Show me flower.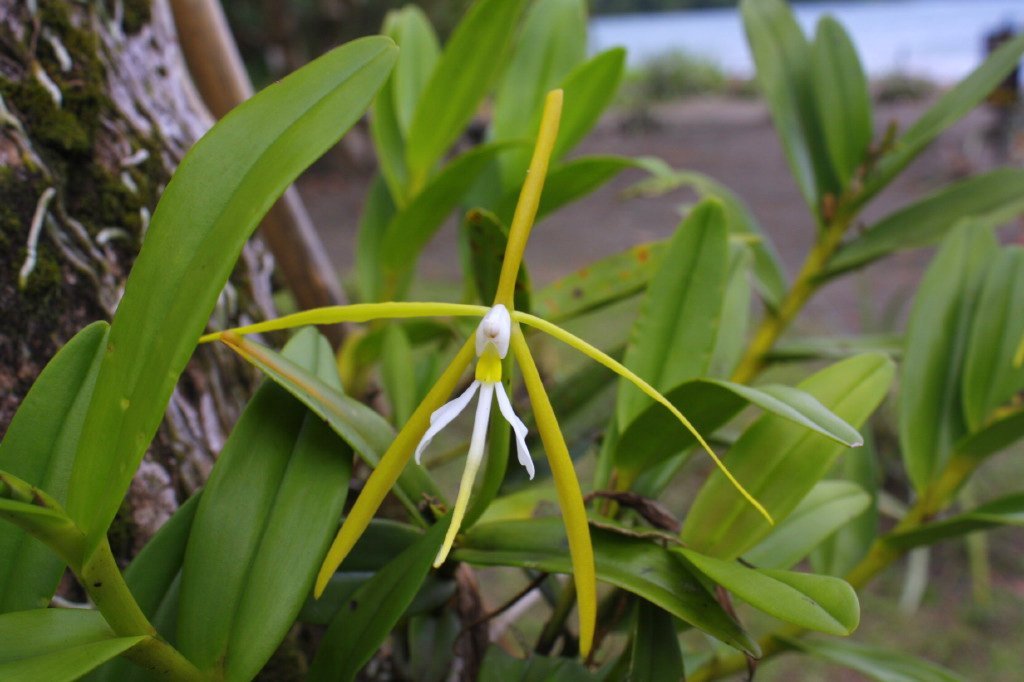
flower is here: [192,79,771,681].
